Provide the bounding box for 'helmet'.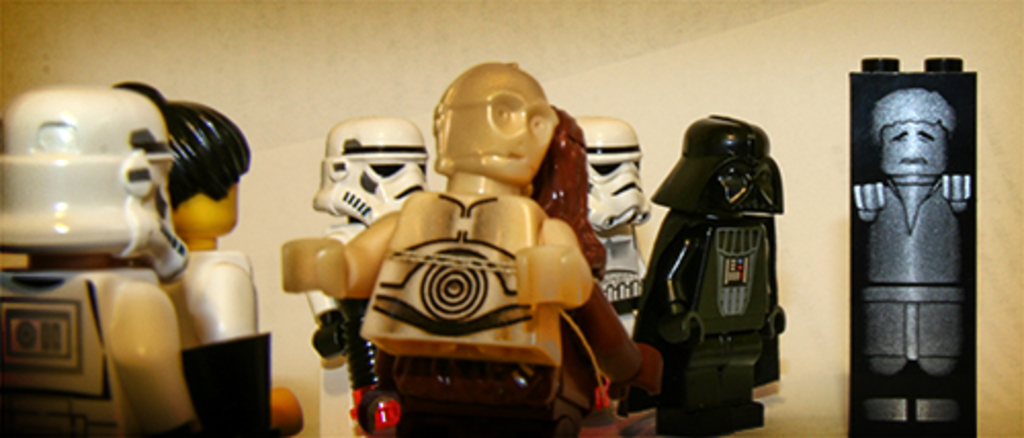
x1=569 y1=113 x2=647 y2=239.
